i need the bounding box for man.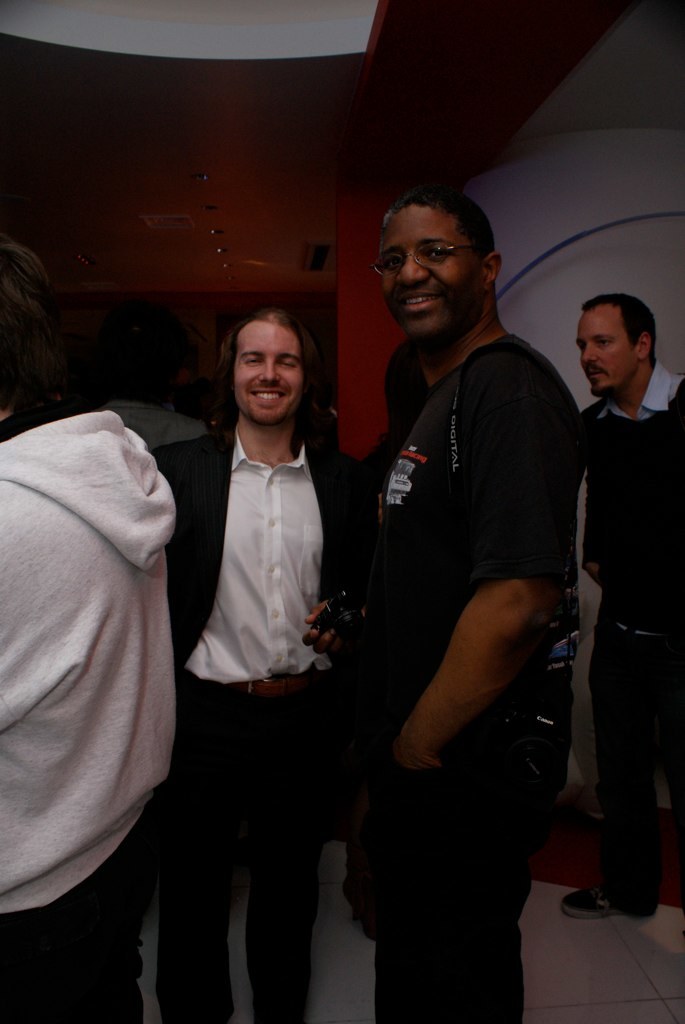
Here it is: bbox=[0, 246, 174, 1021].
